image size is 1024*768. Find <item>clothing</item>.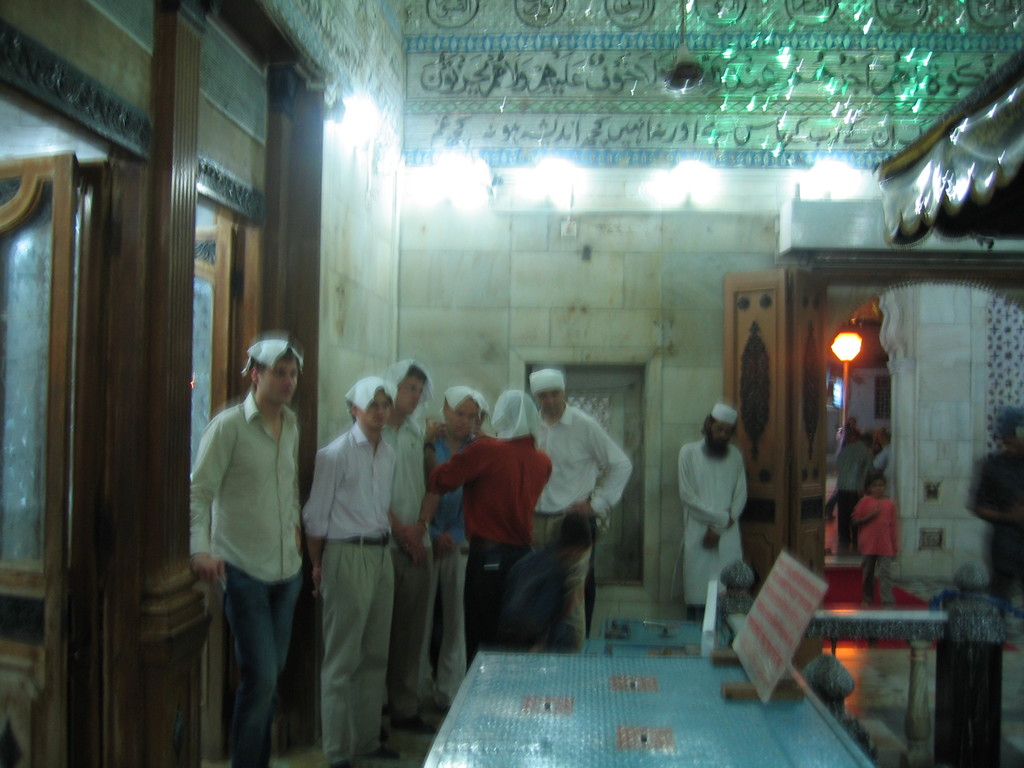
(678,437,753,606).
